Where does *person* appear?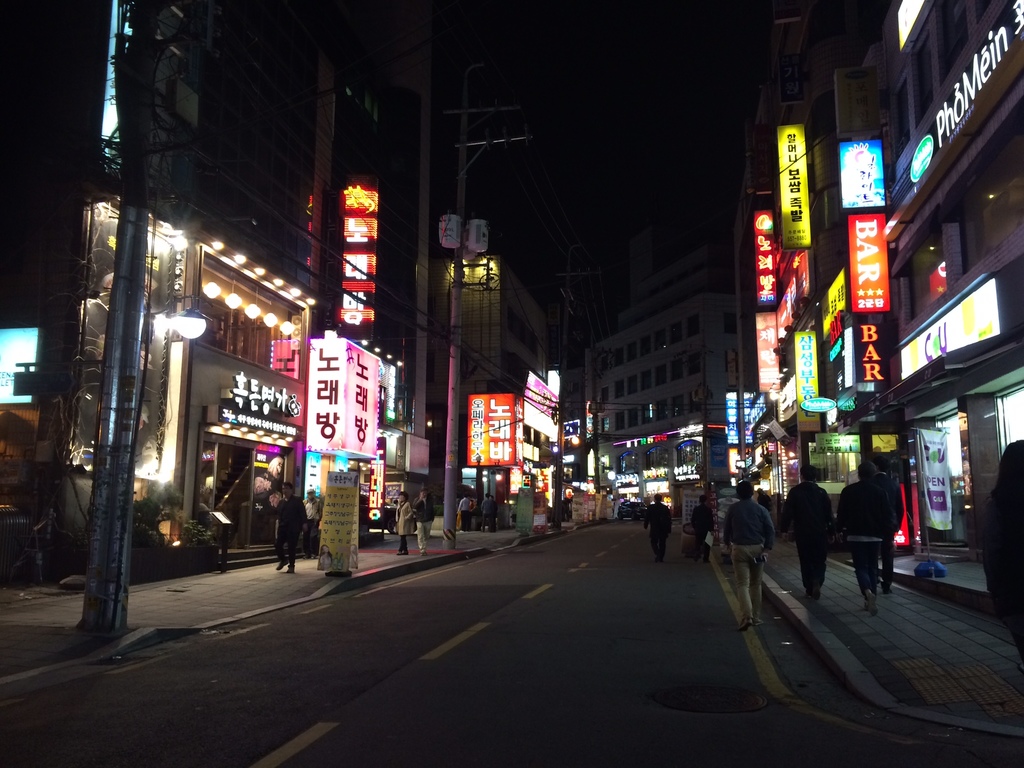
Appears at box=[689, 495, 711, 569].
